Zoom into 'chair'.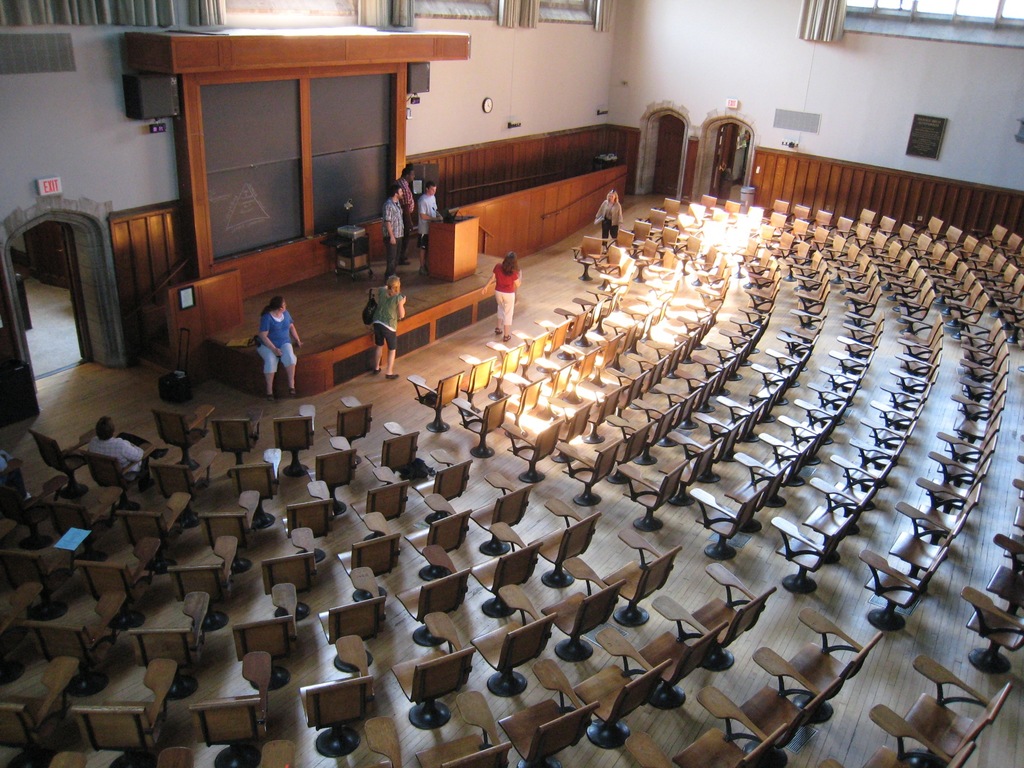
Zoom target: l=348, t=463, r=415, b=541.
